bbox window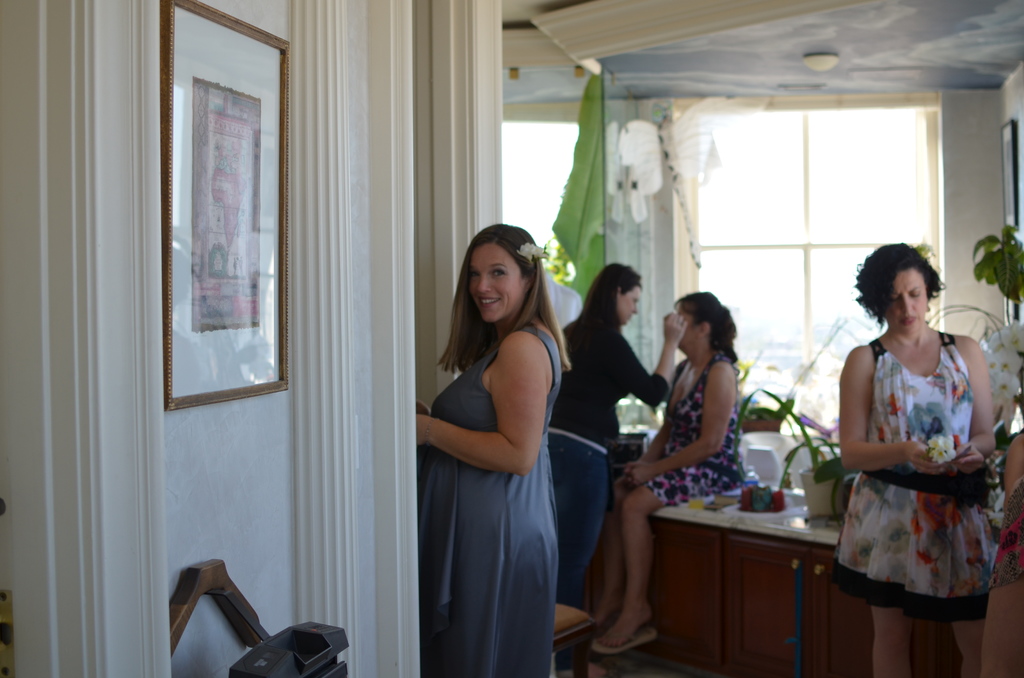
[676, 86, 943, 429]
